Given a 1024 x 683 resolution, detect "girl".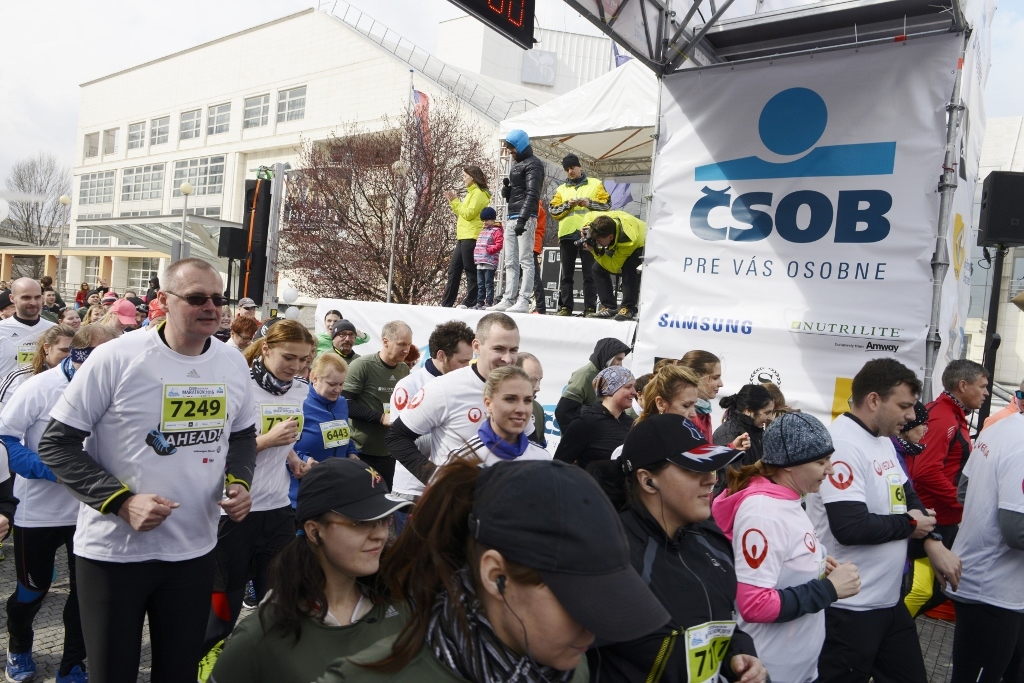
(x1=593, y1=413, x2=766, y2=682).
